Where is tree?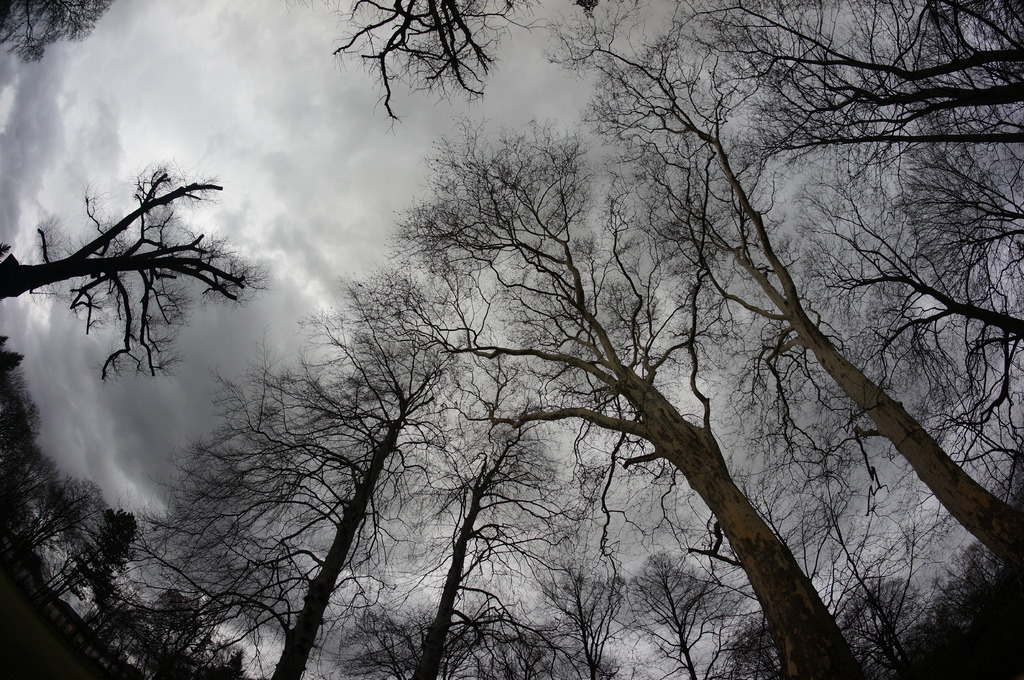
Rect(0, 0, 118, 66).
